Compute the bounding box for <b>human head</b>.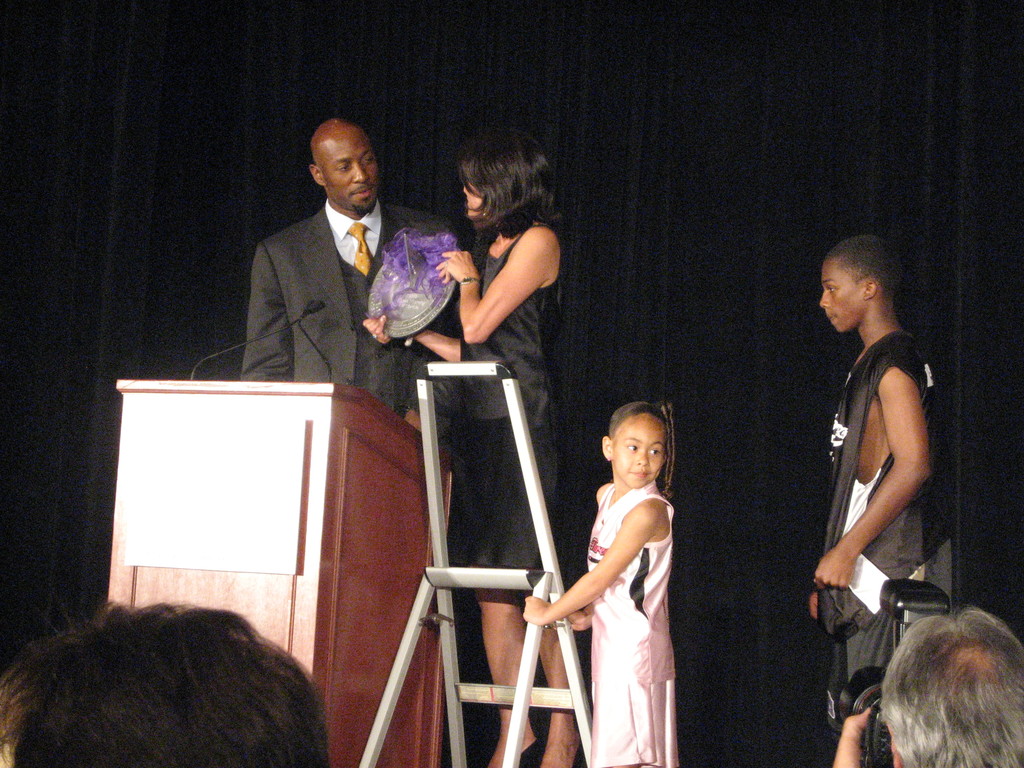
crop(861, 626, 1023, 767).
